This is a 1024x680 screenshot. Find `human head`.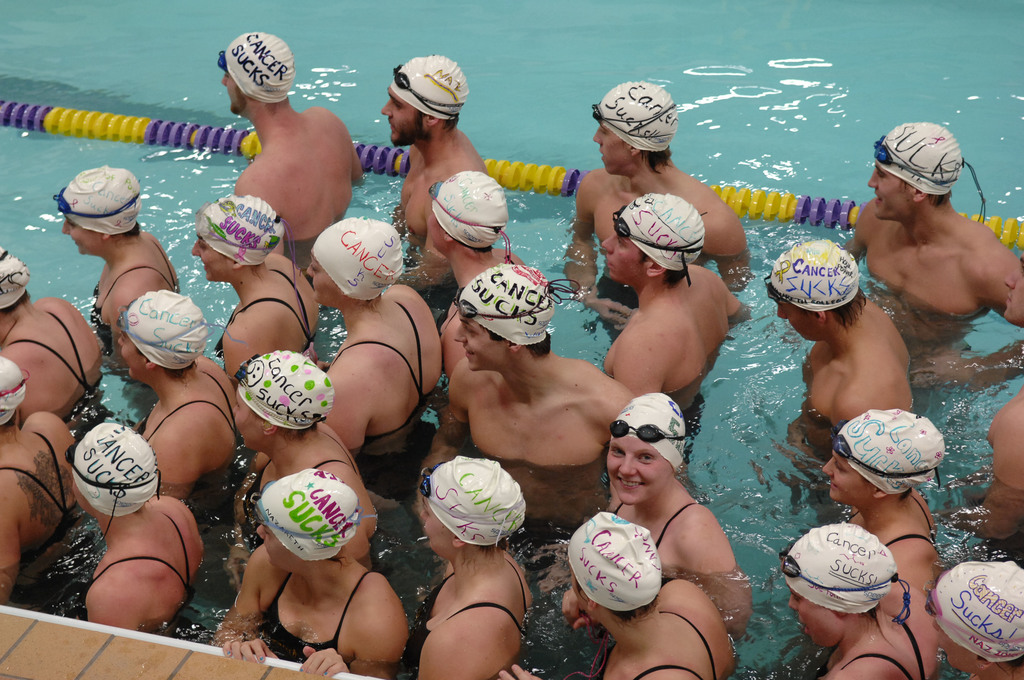
Bounding box: (380,53,468,147).
